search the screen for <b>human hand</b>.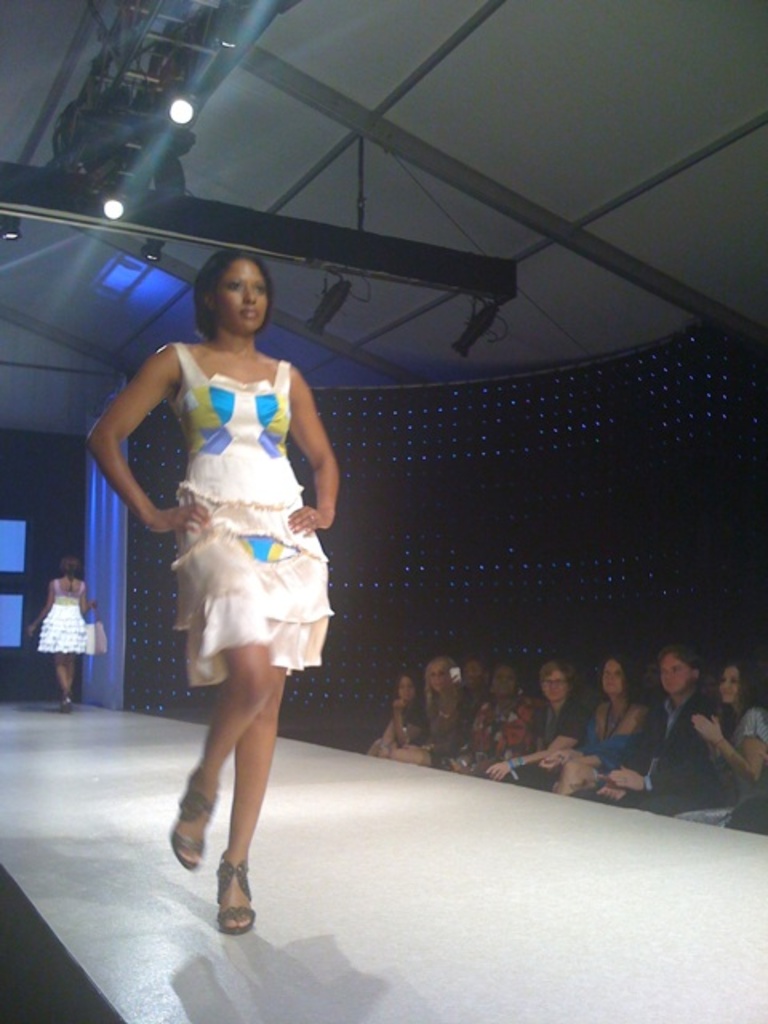
Found at BBox(541, 752, 573, 770).
